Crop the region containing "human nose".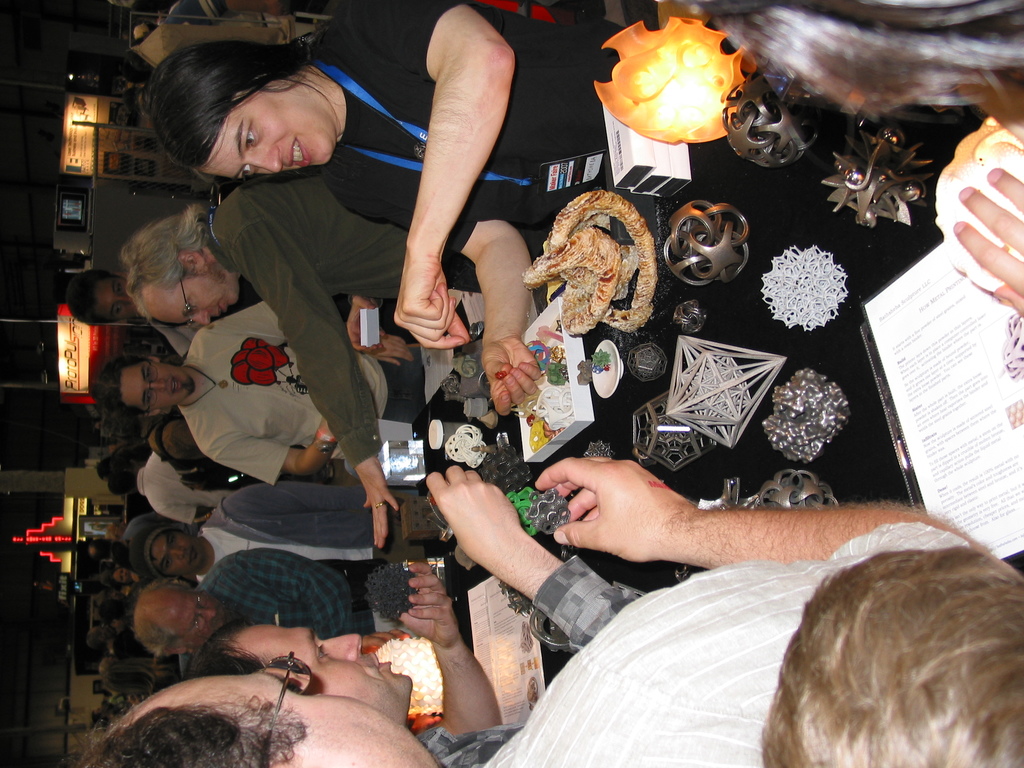
Crop region: 147:381:168:397.
